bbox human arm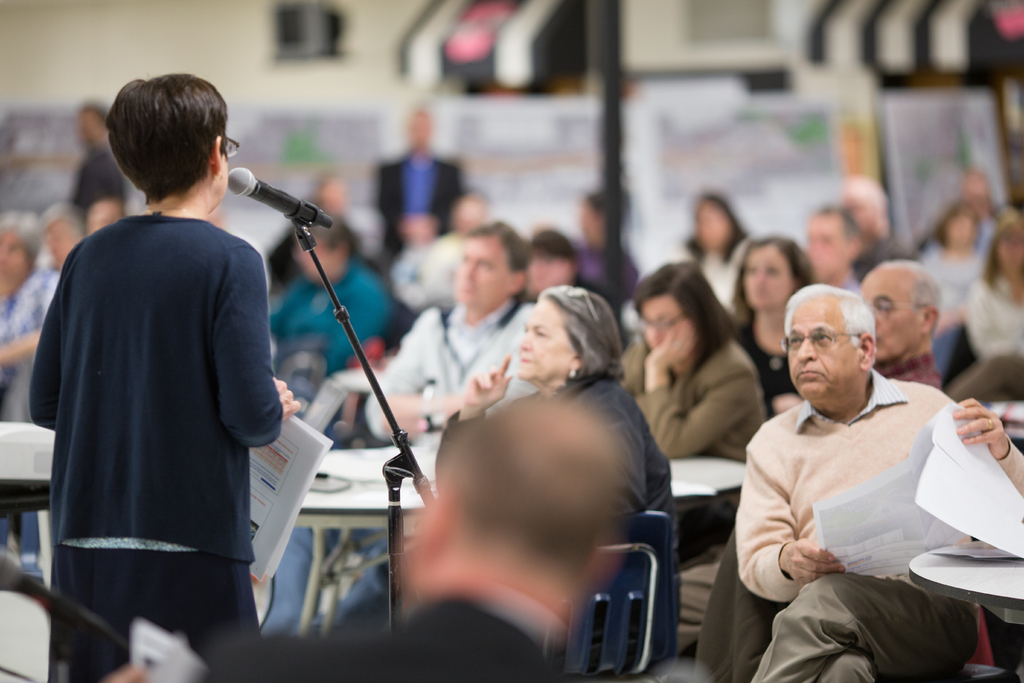
[x1=731, y1=409, x2=847, y2=605]
